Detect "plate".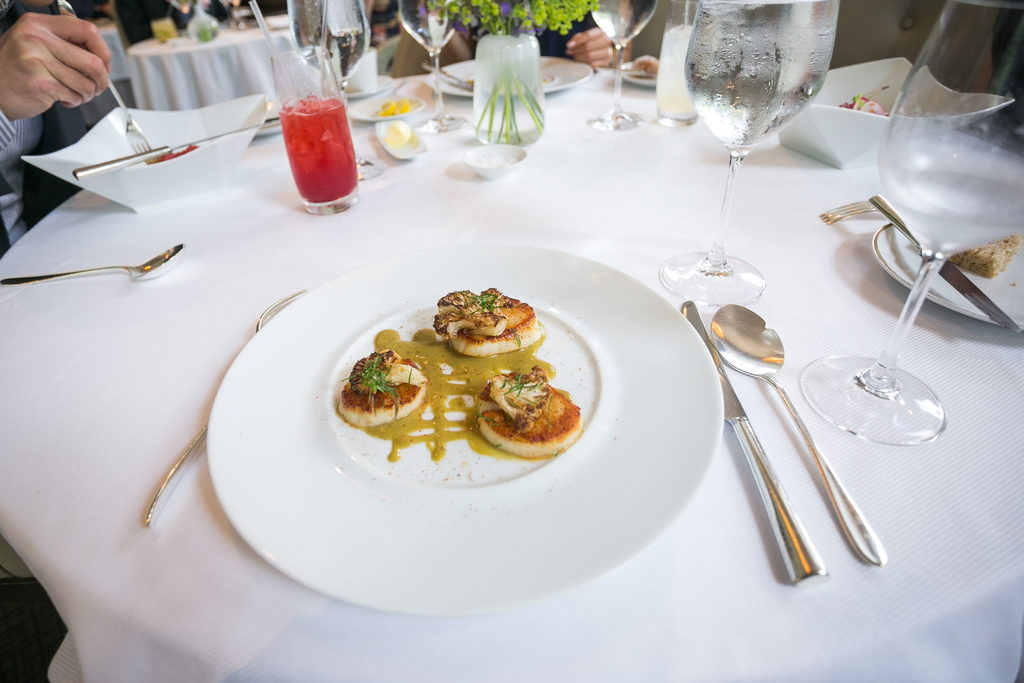
Detected at 346,94,426,124.
